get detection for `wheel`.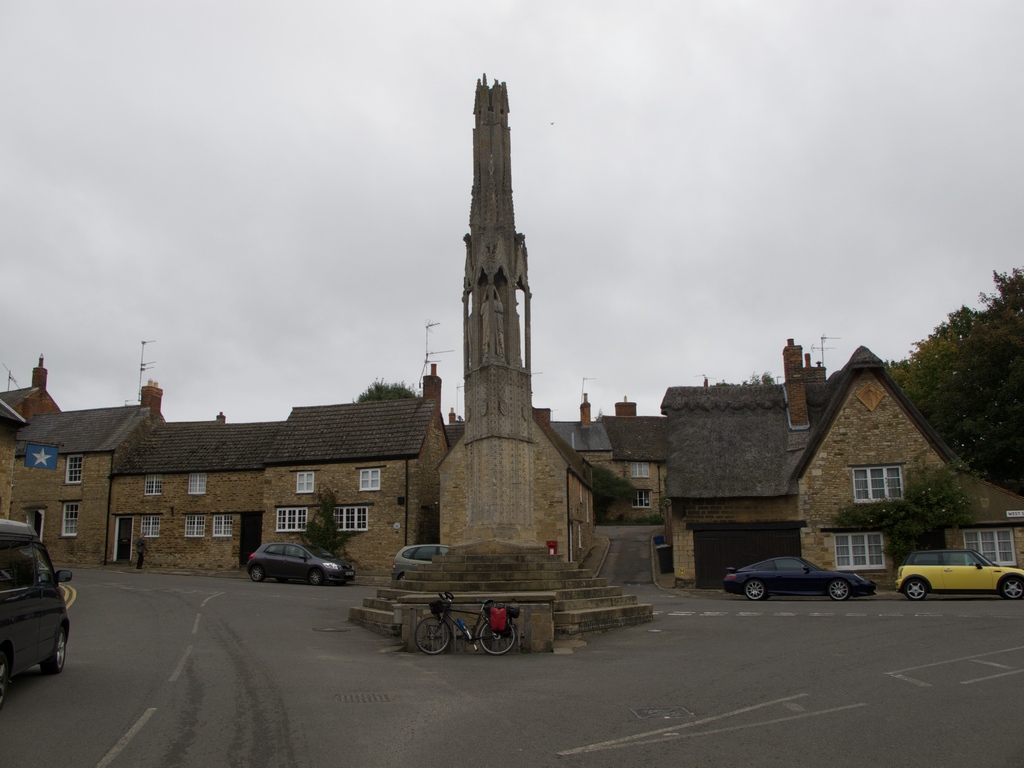
Detection: BBox(1000, 576, 1023, 601).
